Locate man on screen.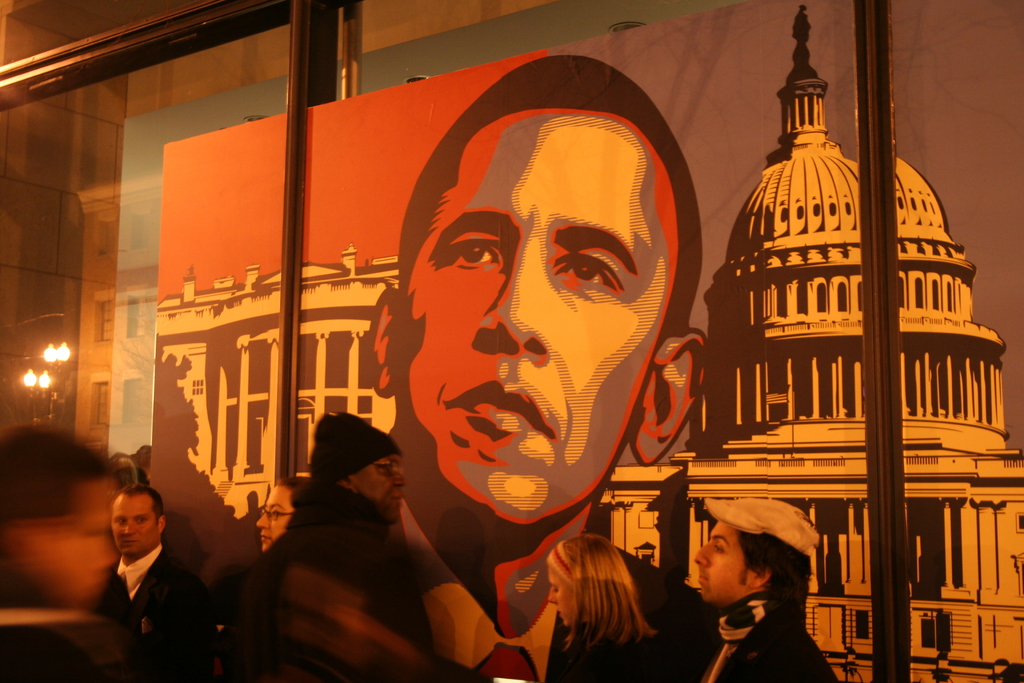
On screen at bbox(83, 484, 220, 670).
